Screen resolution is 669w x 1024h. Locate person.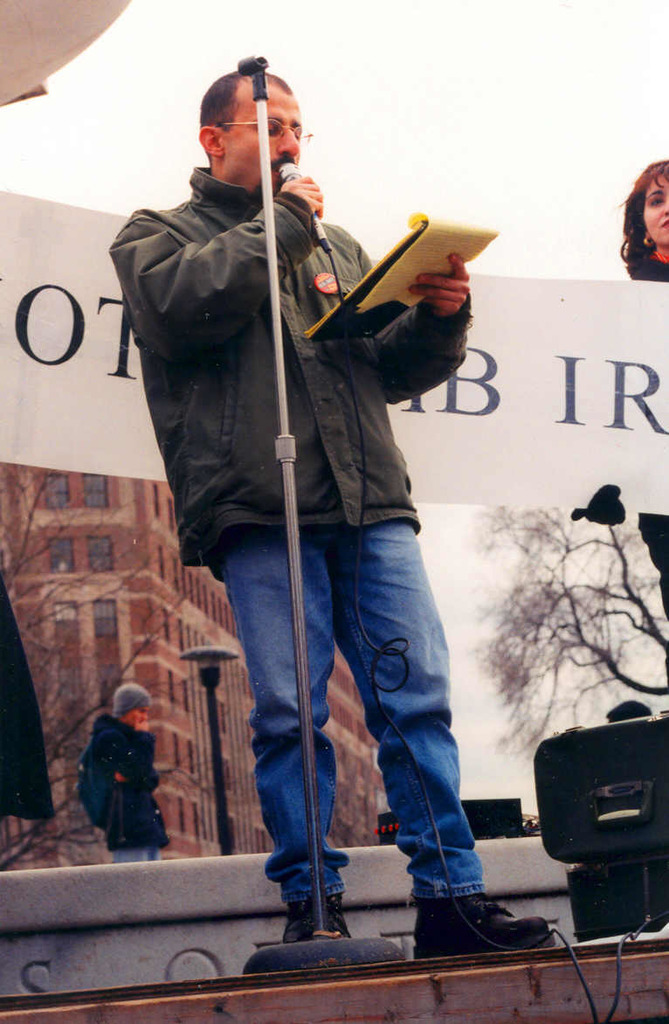
Rect(614, 158, 668, 282).
